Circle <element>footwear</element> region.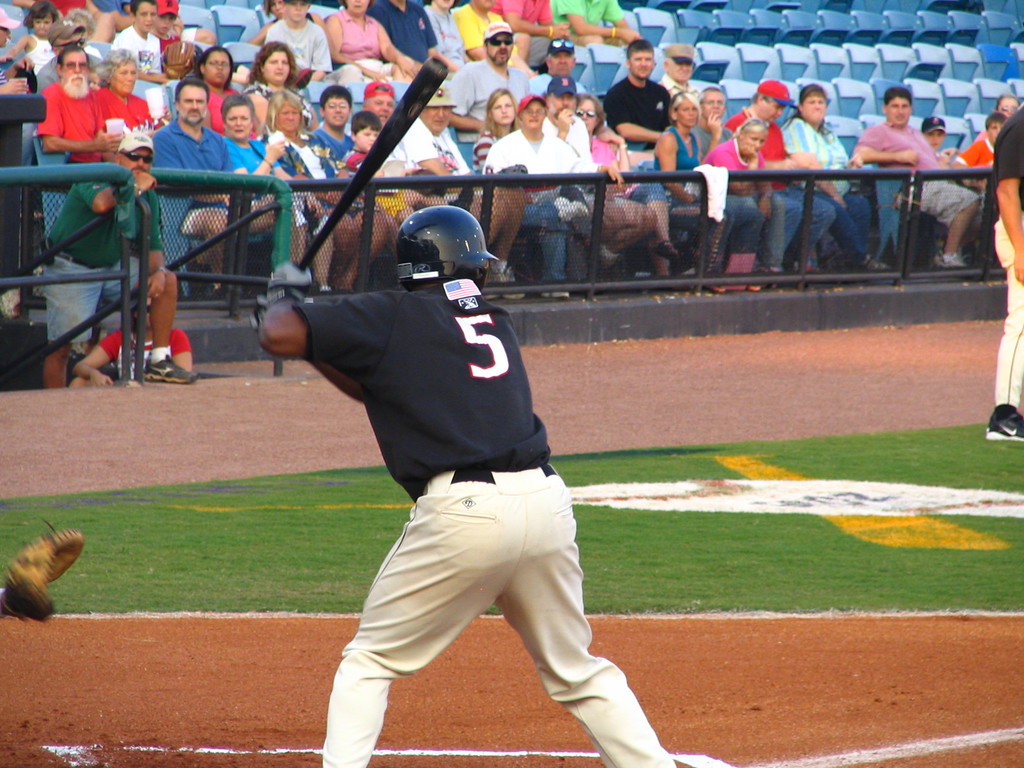
Region: box=[481, 274, 500, 302].
